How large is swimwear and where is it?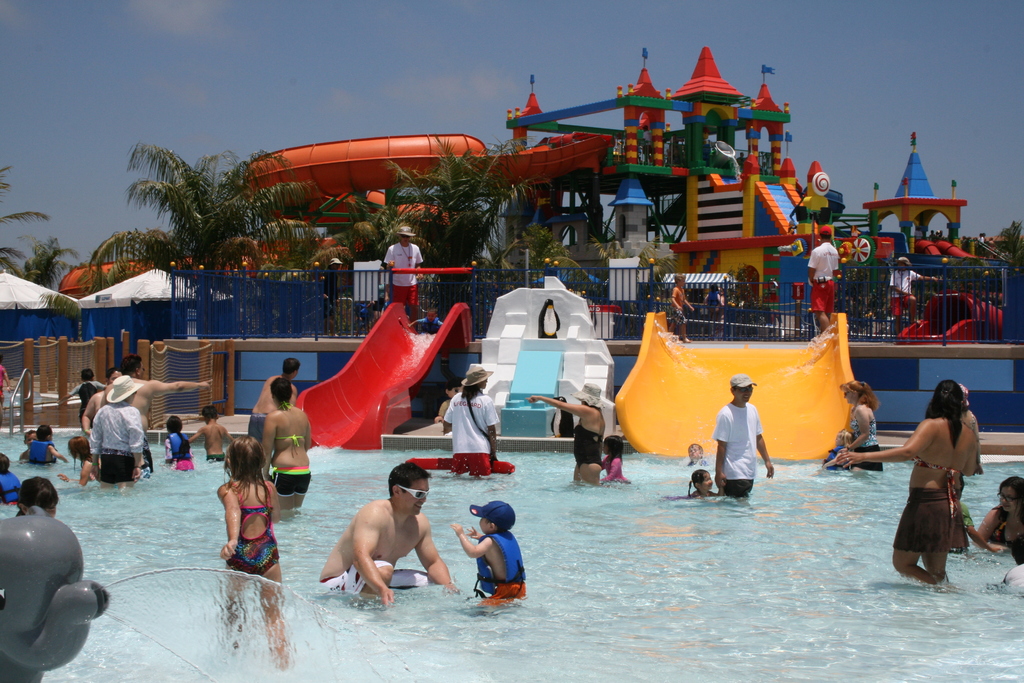
Bounding box: region(318, 559, 440, 599).
